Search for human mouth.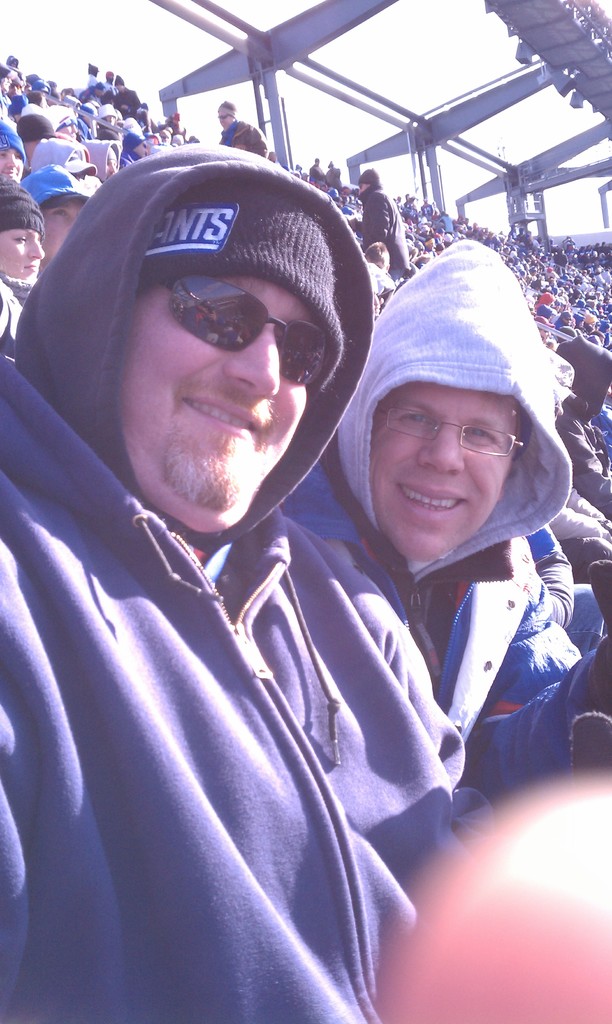
Found at 396 483 464 520.
